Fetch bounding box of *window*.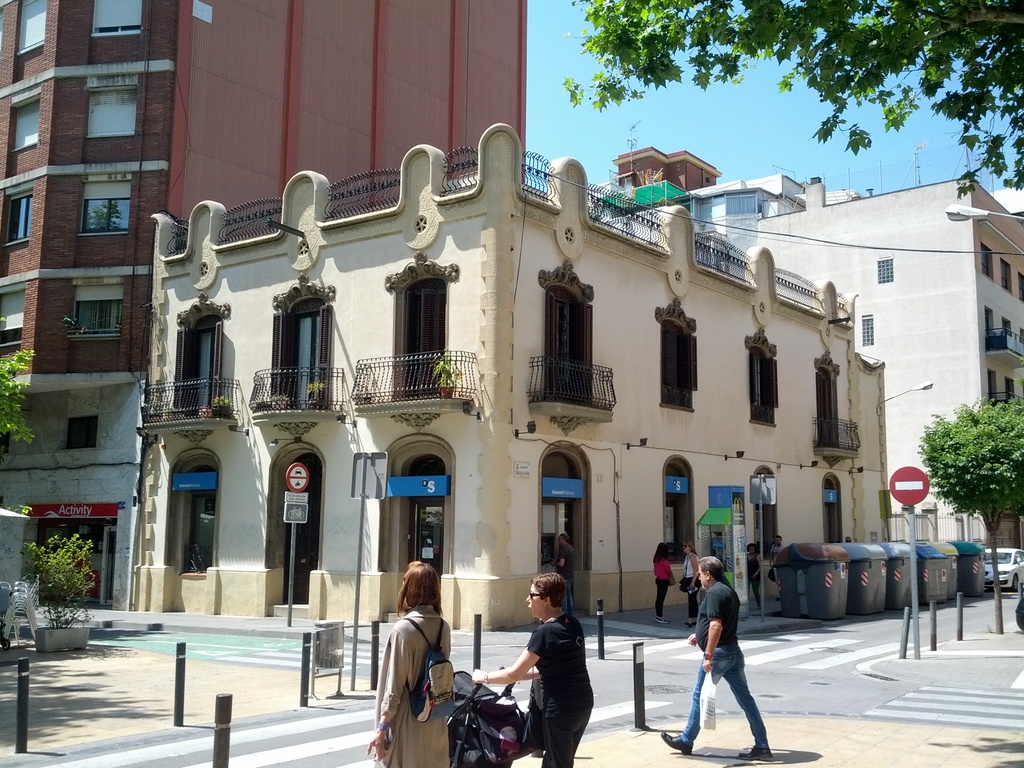
Bbox: [17, 0, 43, 56].
